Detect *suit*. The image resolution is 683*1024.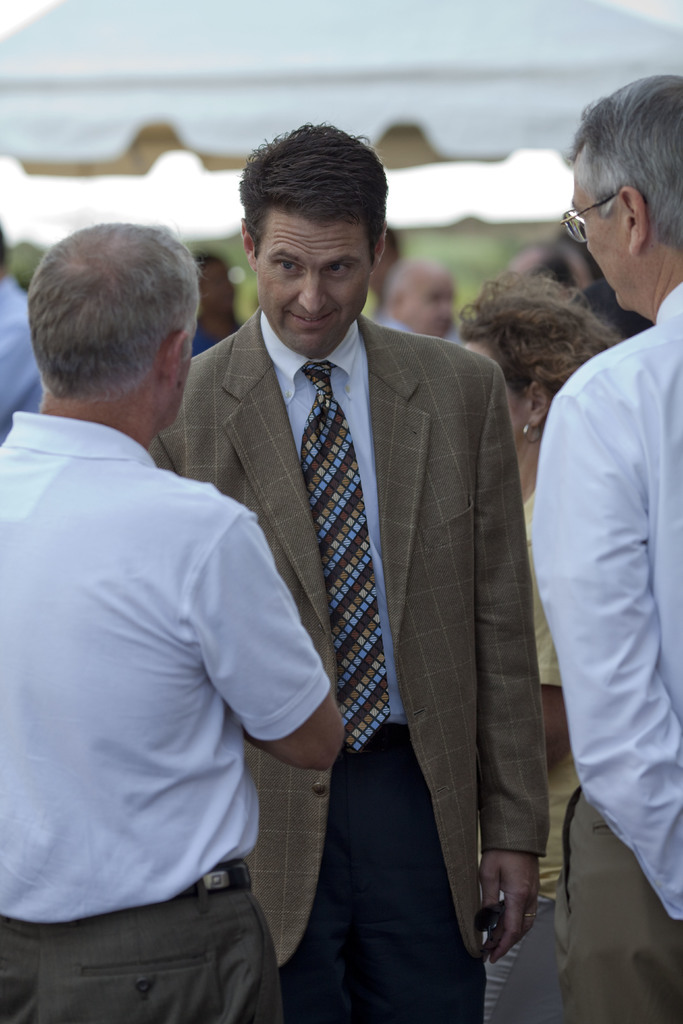
crop(183, 151, 543, 1000).
